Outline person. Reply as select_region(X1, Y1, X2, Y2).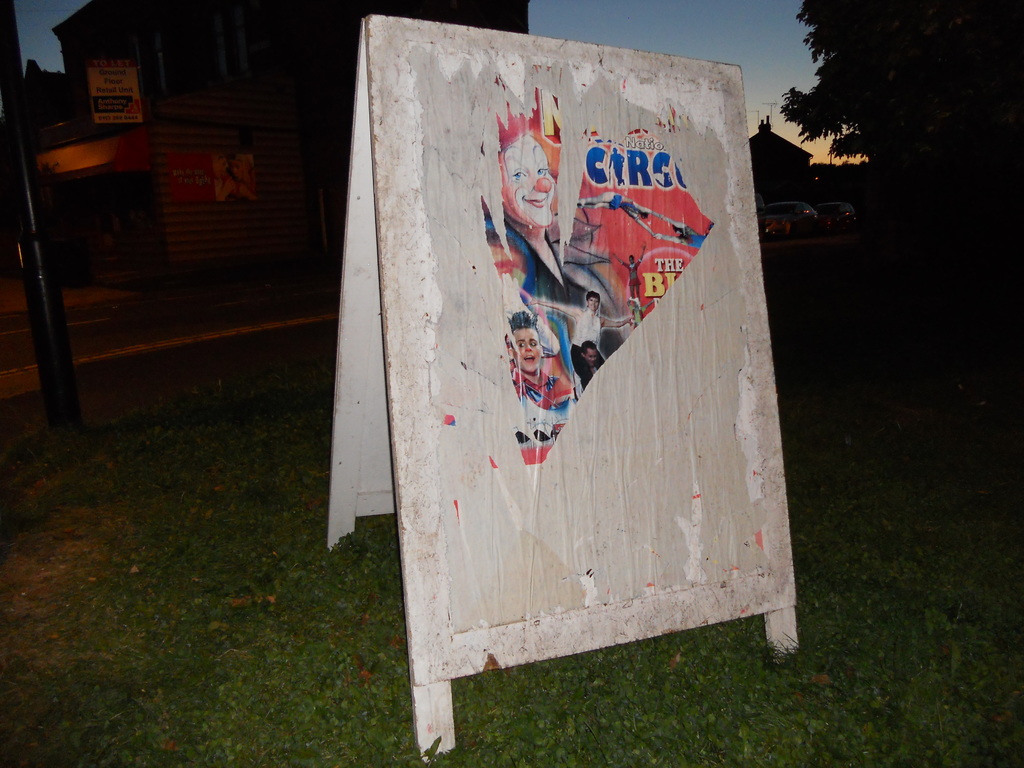
select_region(569, 341, 607, 383).
